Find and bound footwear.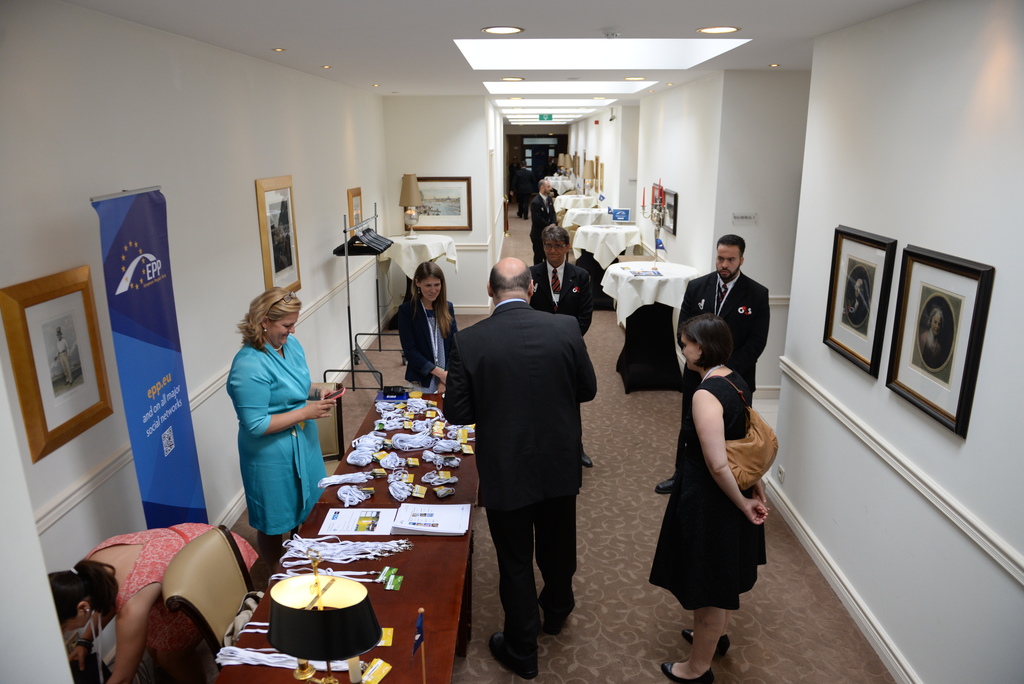
Bound: crop(581, 451, 593, 469).
